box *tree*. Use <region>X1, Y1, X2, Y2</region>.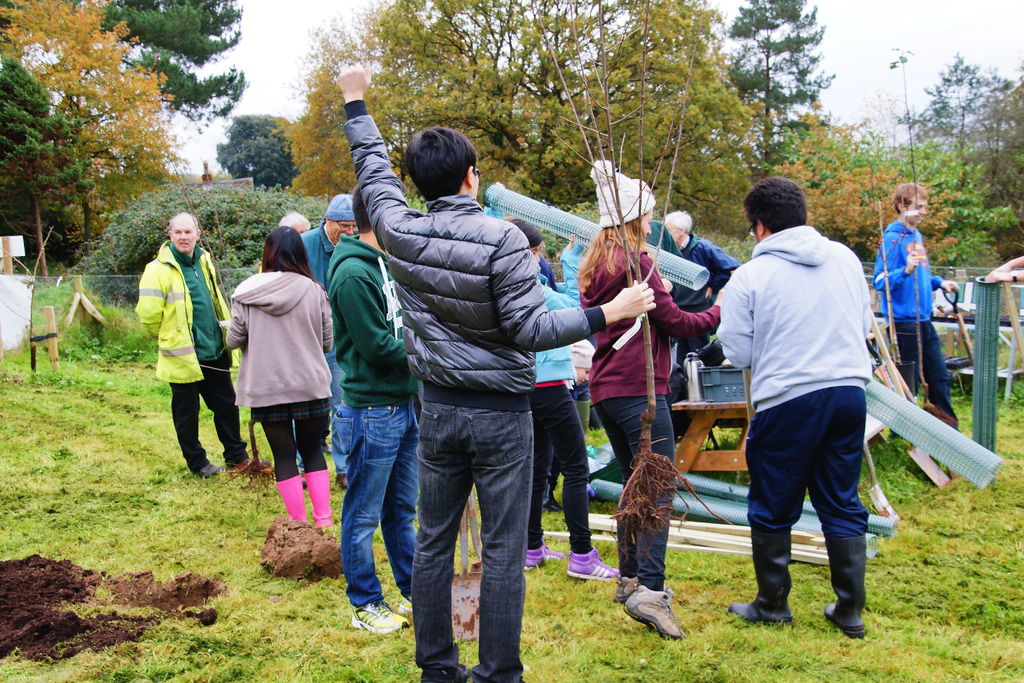
<region>12, 28, 191, 254</region>.
